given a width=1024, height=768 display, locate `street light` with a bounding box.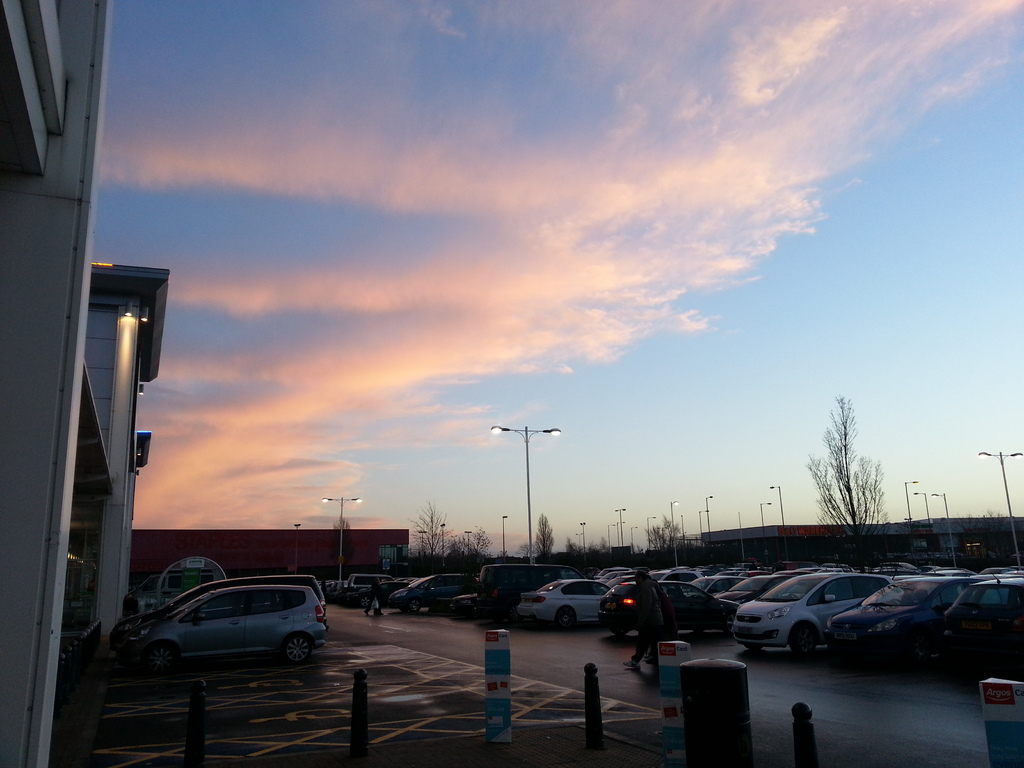
Located: (493,424,562,563).
